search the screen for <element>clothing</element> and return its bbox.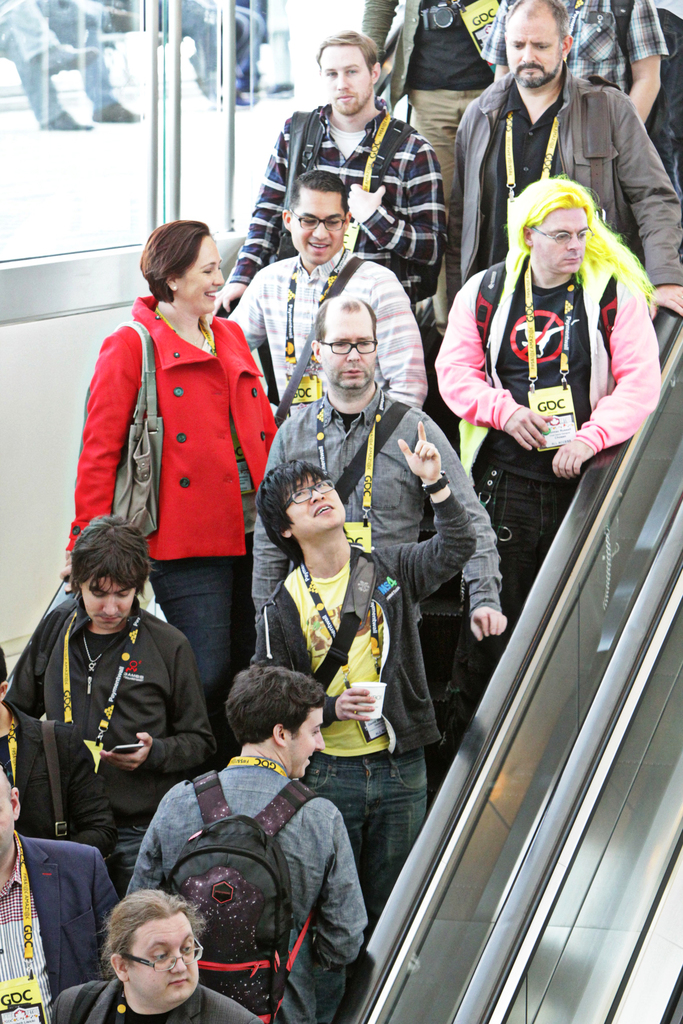
Found: BBox(167, 1, 267, 87).
